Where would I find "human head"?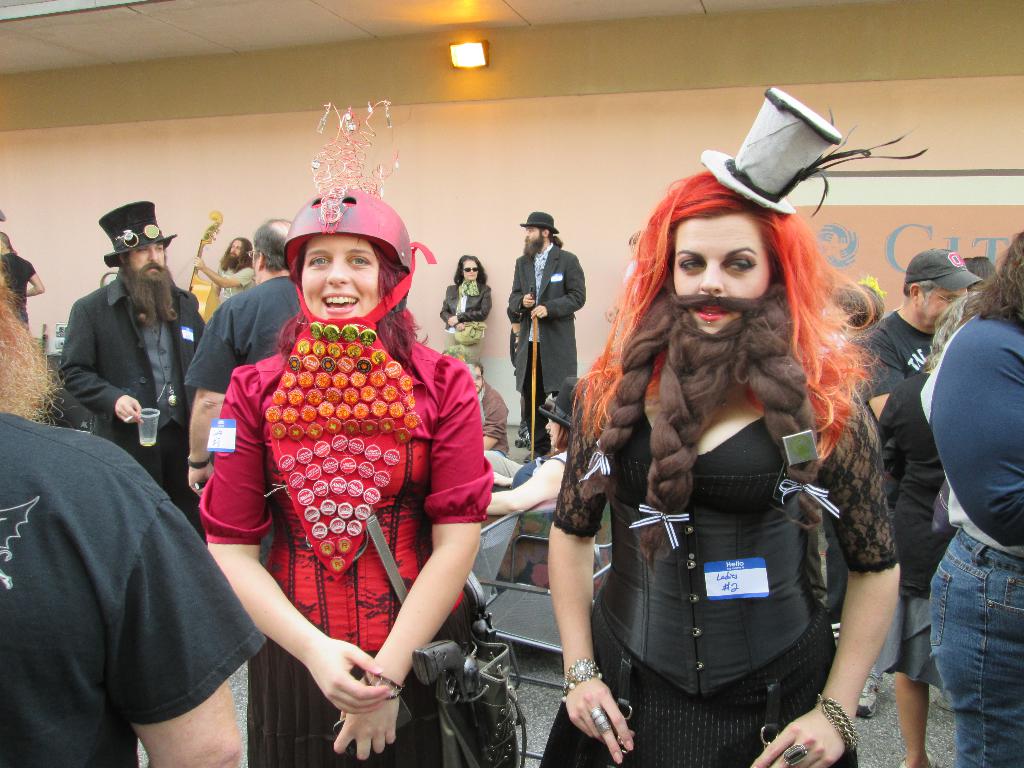
At bbox=[252, 219, 294, 273].
